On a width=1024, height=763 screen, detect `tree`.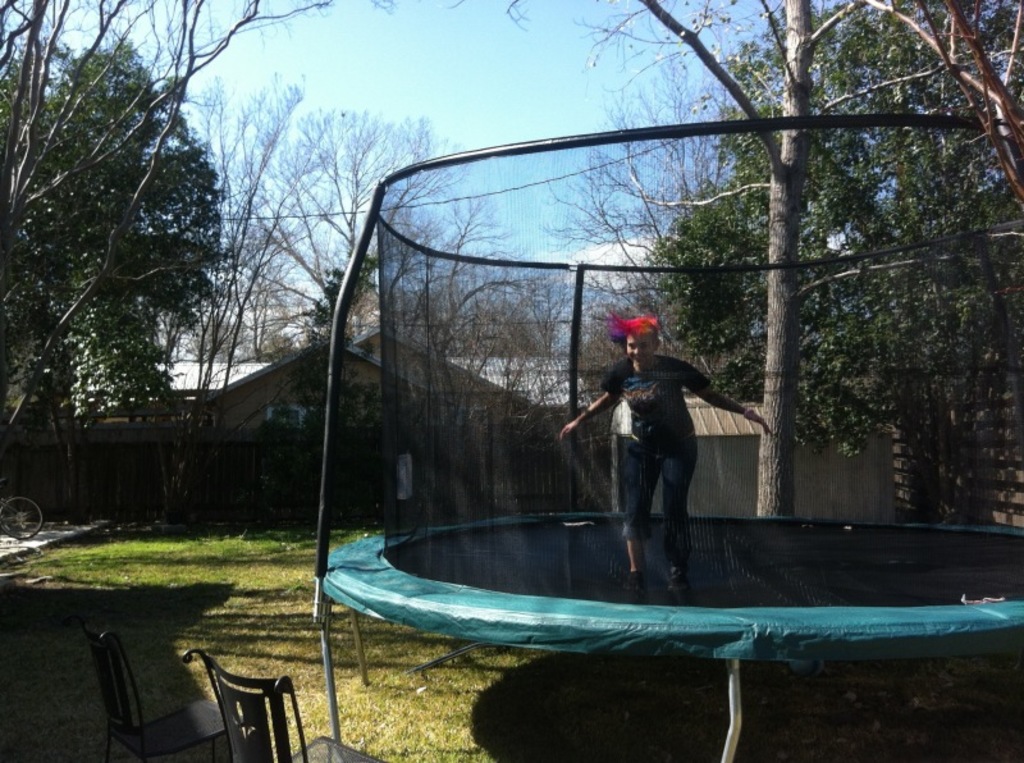
[0, 0, 399, 521].
